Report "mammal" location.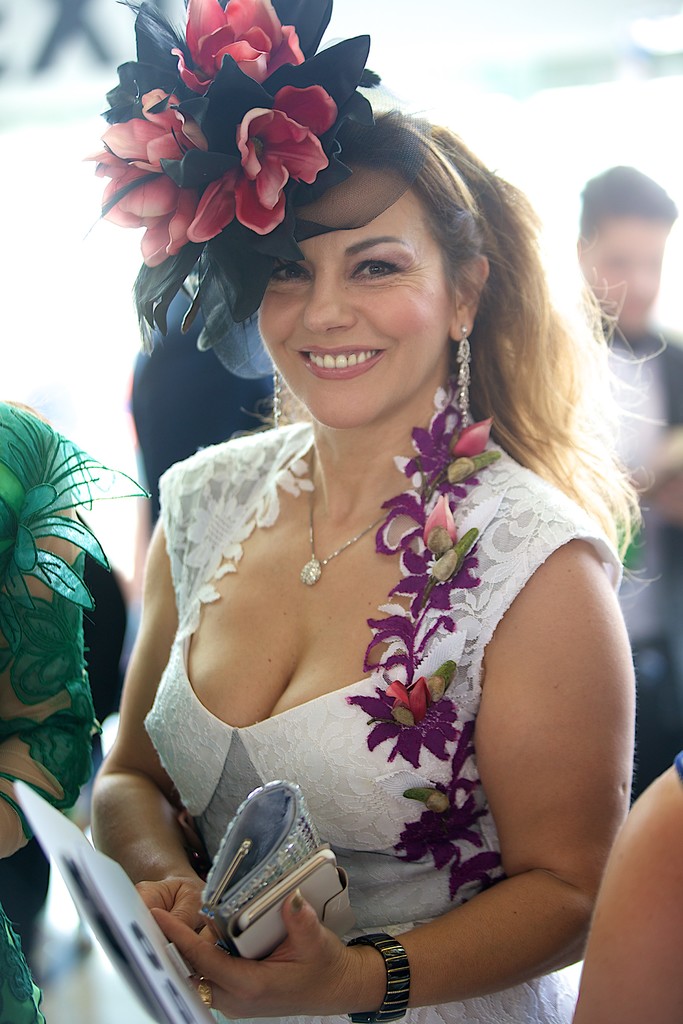
Report: select_region(611, 162, 679, 754).
